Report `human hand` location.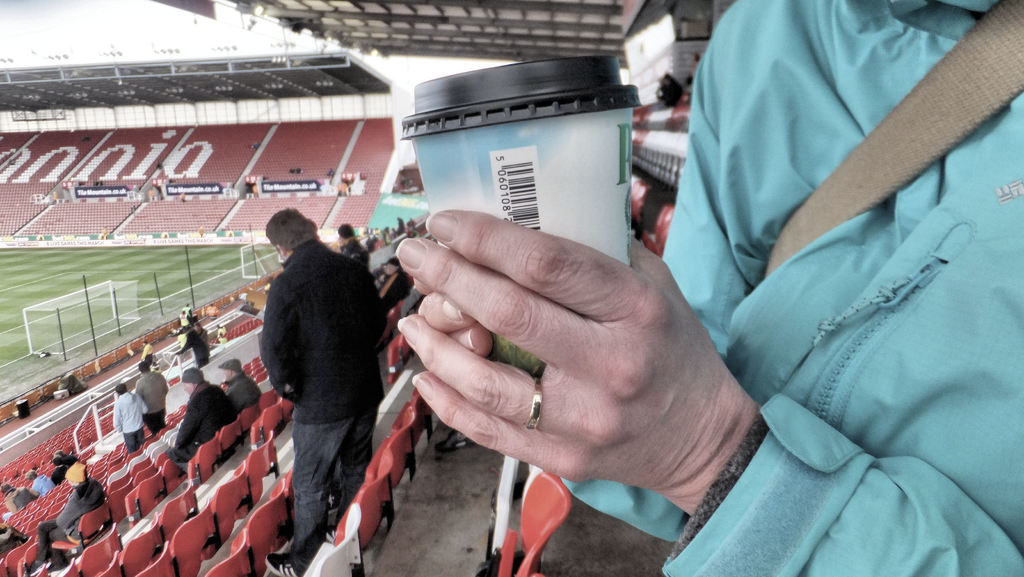
Report: 415, 244, 497, 358.
